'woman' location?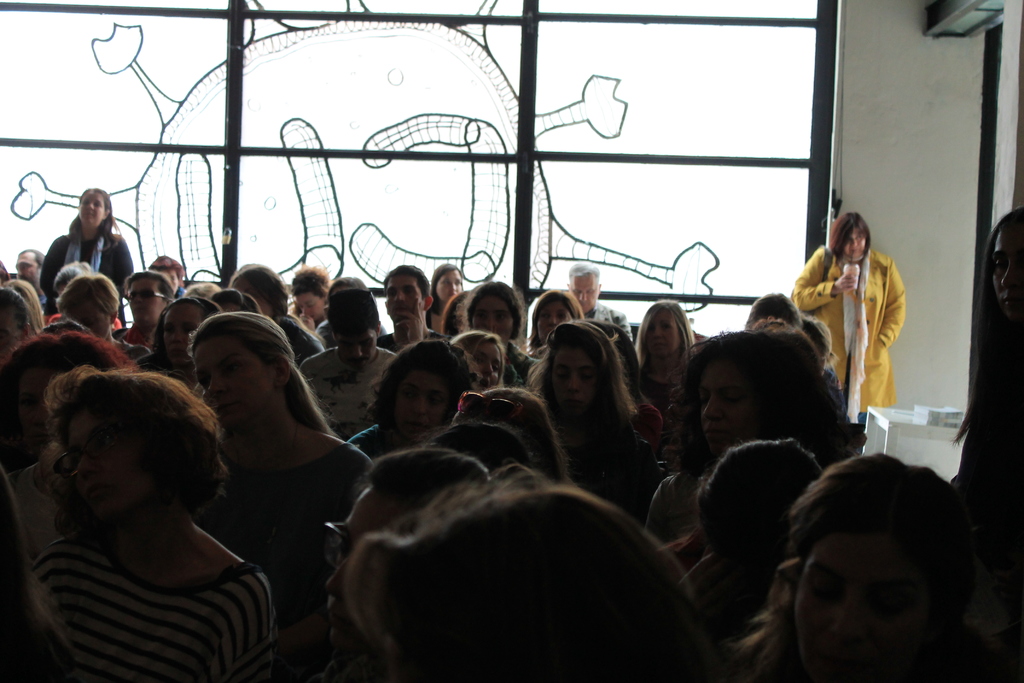
(948,204,1023,491)
